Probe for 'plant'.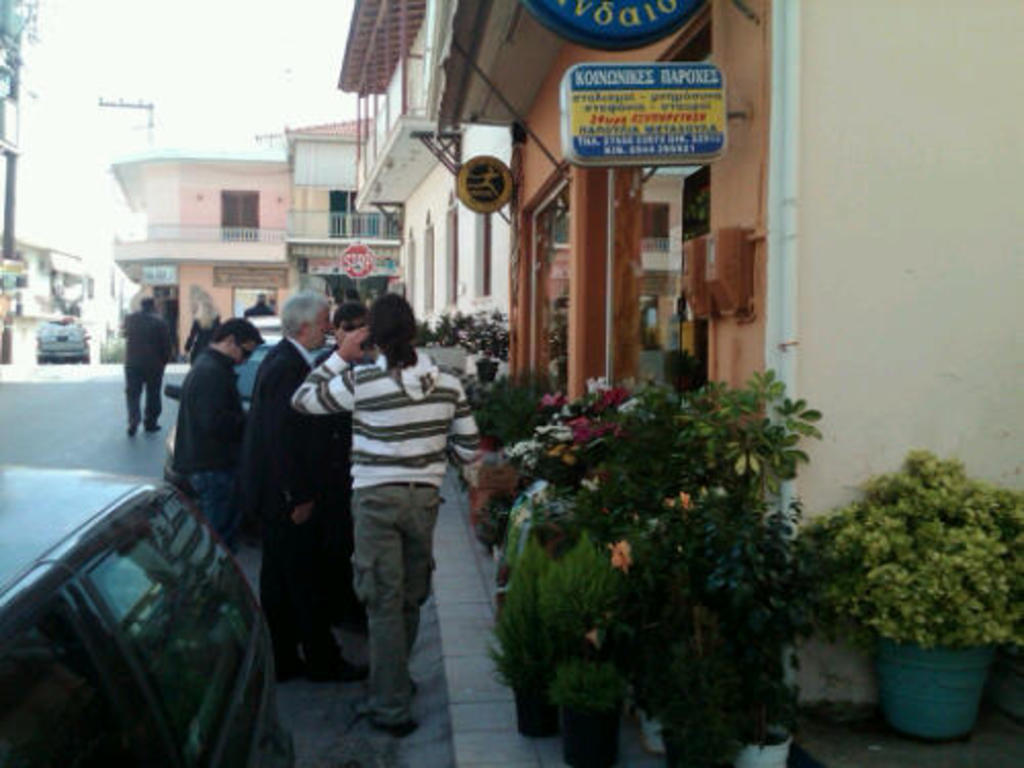
Probe result: pyautogui.locateOnScreen(801, 453, 1022, 653).
